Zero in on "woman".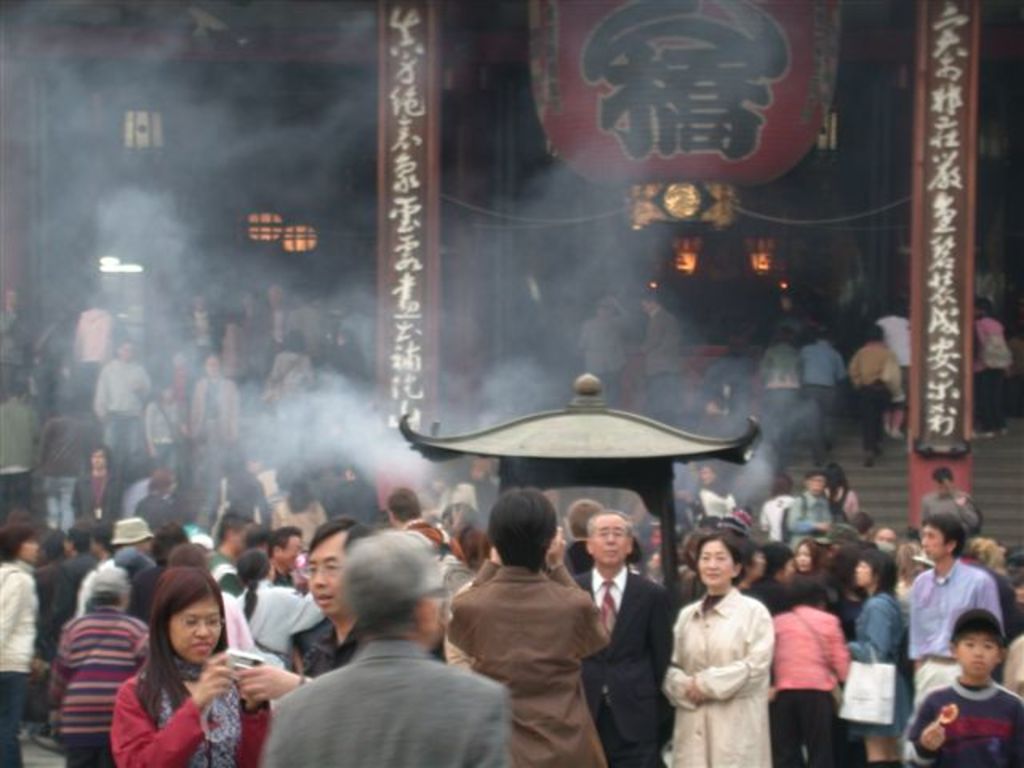
Zeroed in: BBox(0, 520, 43, 766).
